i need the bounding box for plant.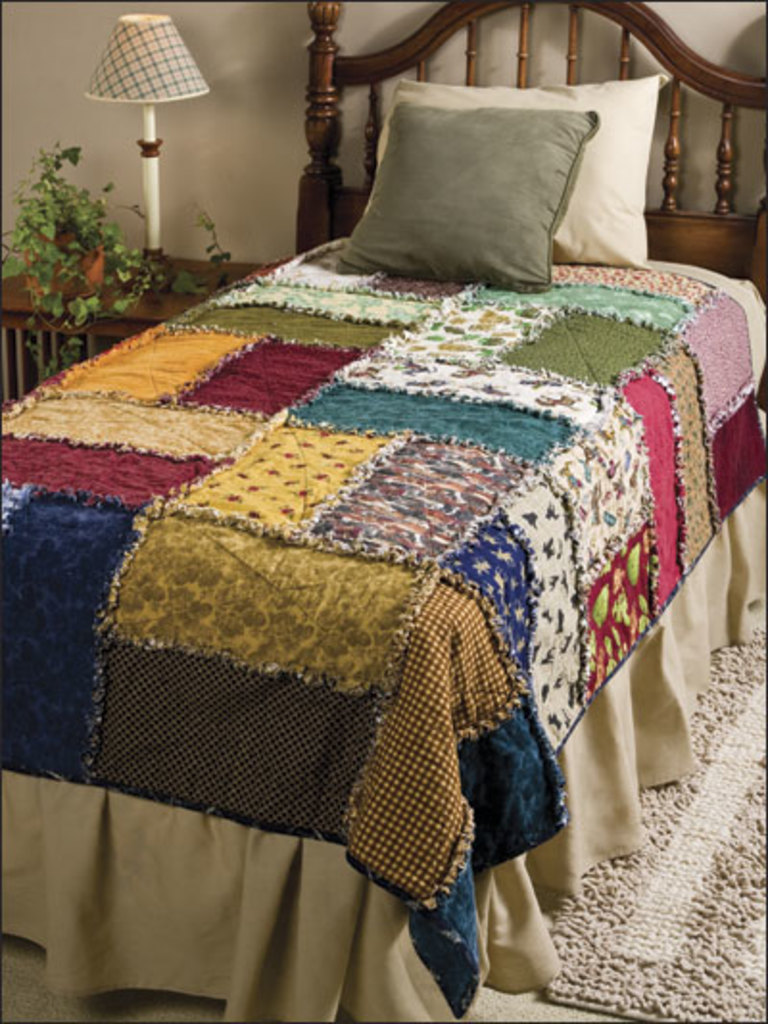
Here it is: detection(0, 129, 230, 394).
